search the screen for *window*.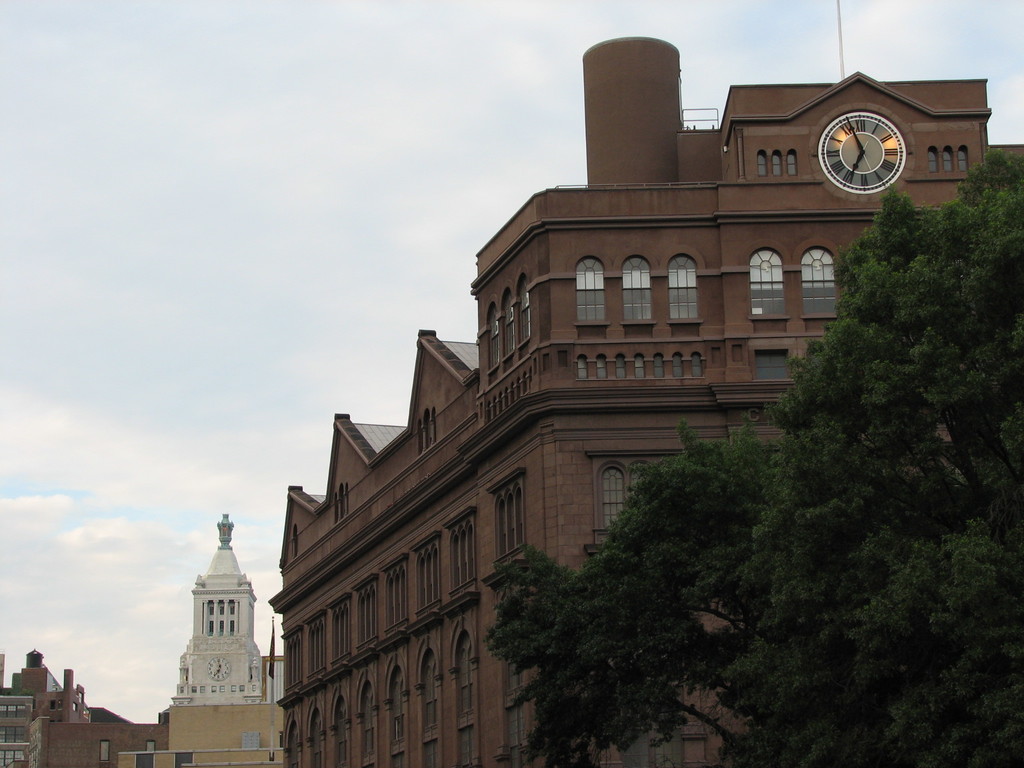
Found at select_region(484, 472, 529, 561).
